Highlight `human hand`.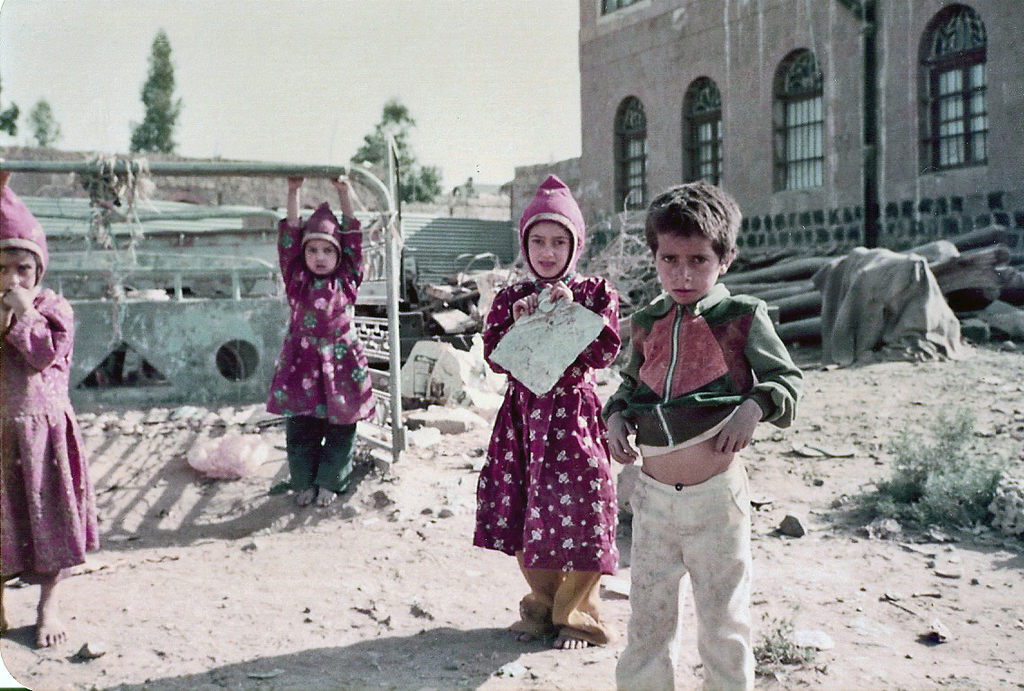
Highlighted region: box=[288, 178, 306, 189].
